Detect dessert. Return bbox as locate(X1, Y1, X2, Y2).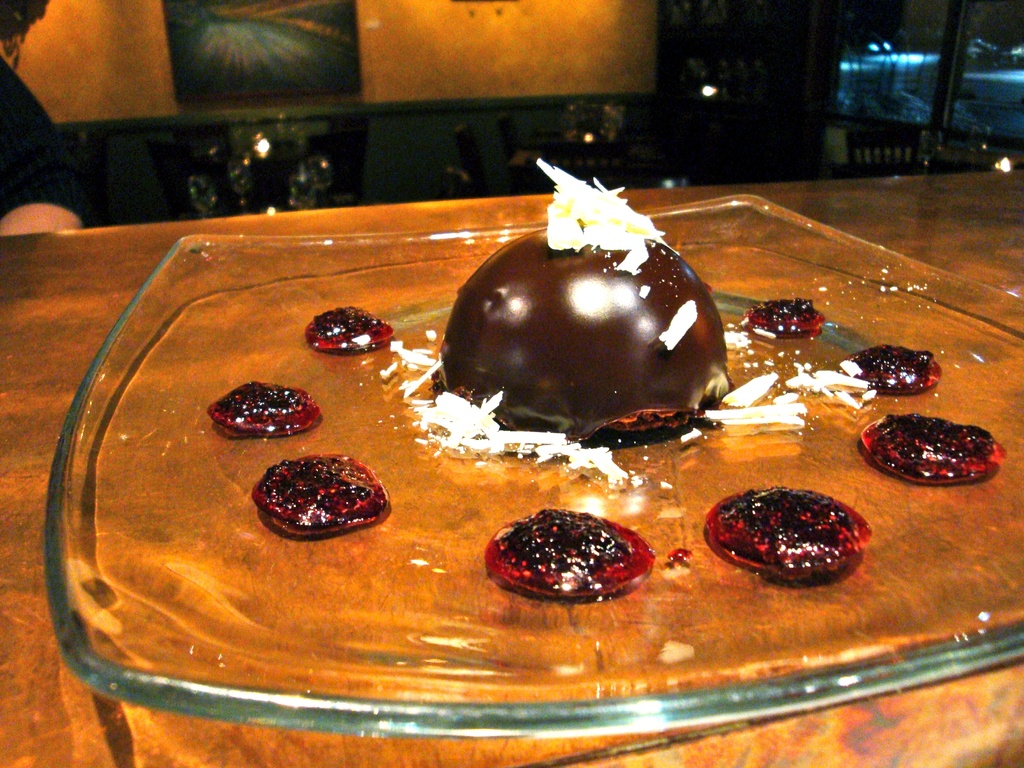
locate(208, 378, 323, 437).
